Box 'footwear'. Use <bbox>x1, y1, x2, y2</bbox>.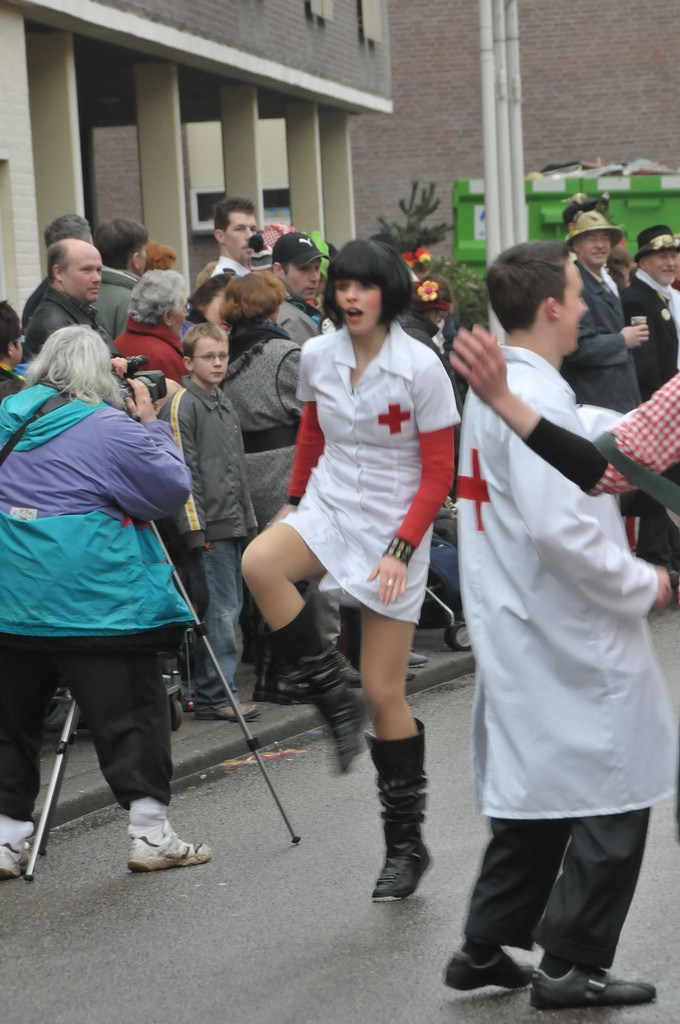
<bbox>196, 703, 260, 722</bbox>.
